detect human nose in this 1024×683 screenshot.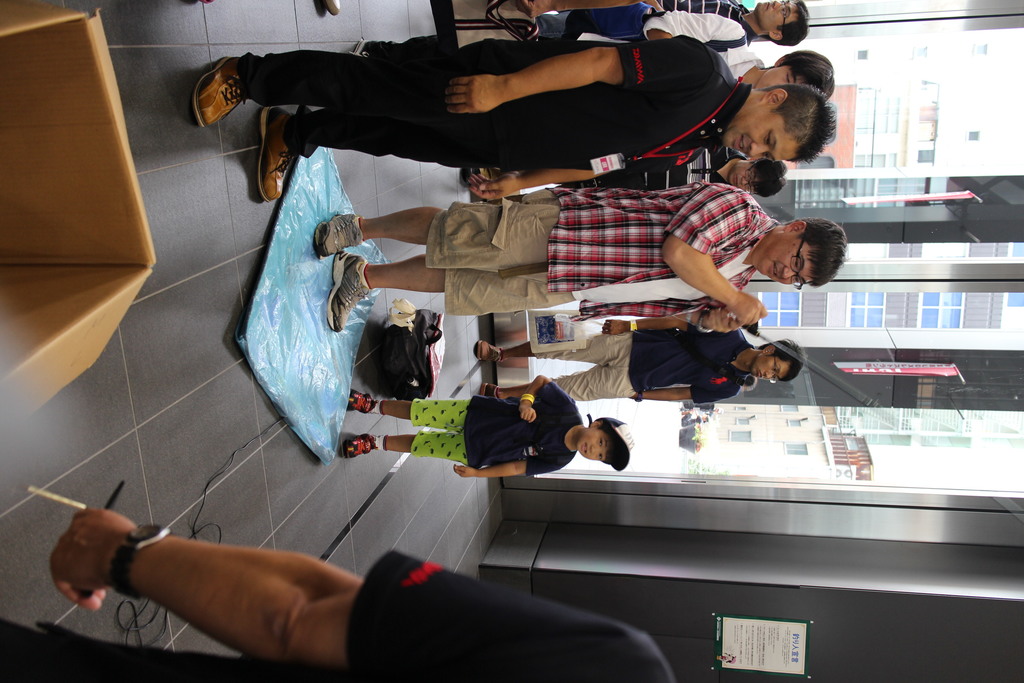
Detection: 781,267,797,278.
